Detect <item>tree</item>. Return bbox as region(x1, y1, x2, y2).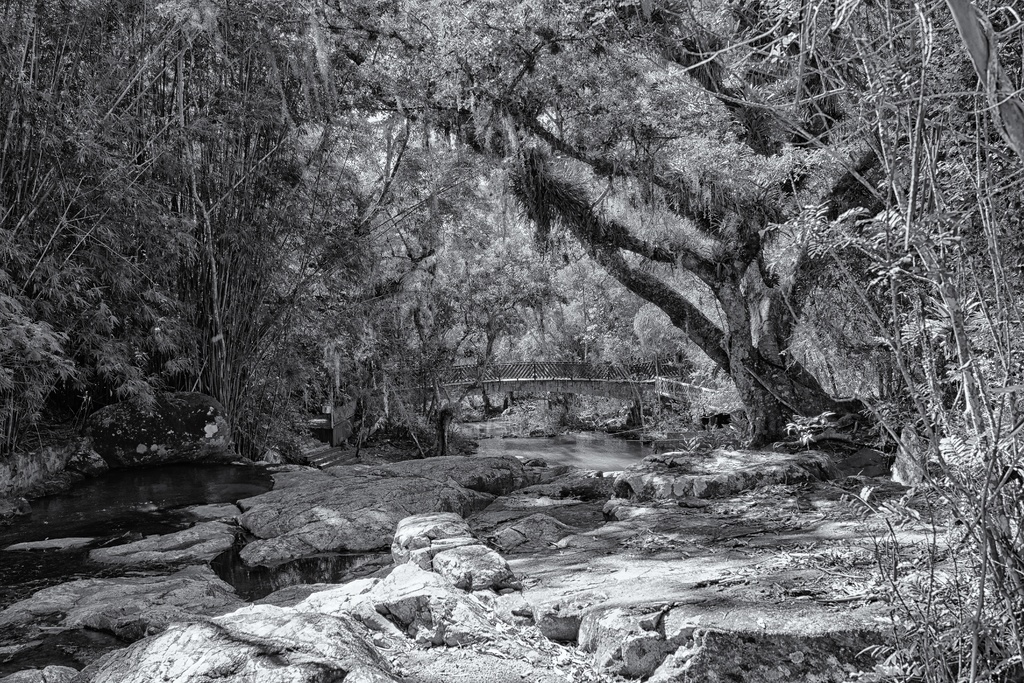
region(673, 0, 1023, 163).
